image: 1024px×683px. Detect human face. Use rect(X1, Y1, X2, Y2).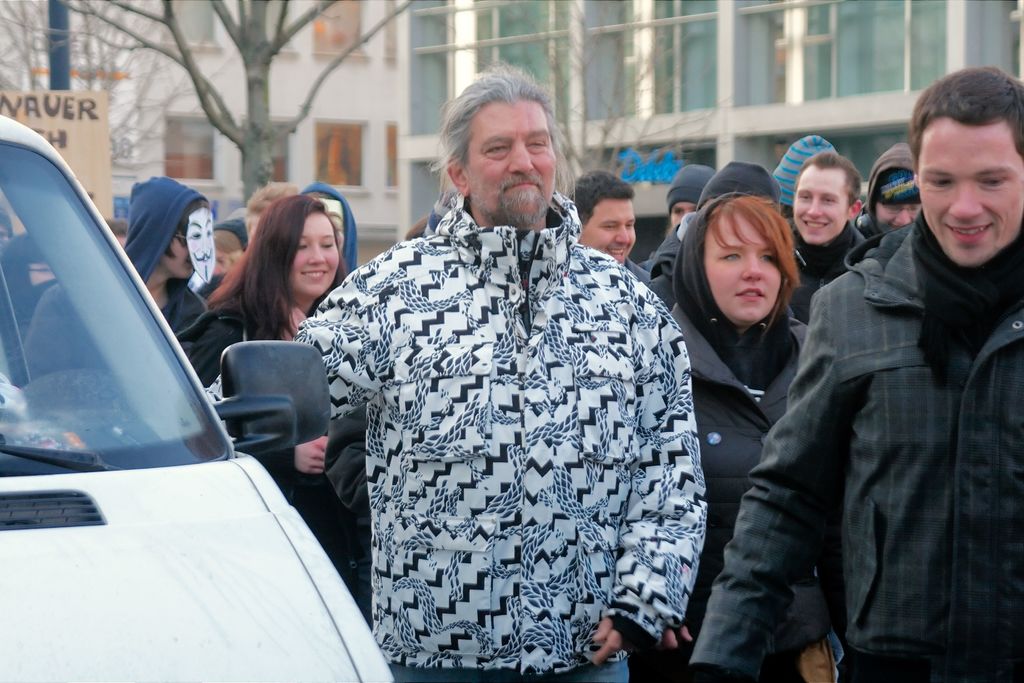
rect(166, 238, 193, 281).
